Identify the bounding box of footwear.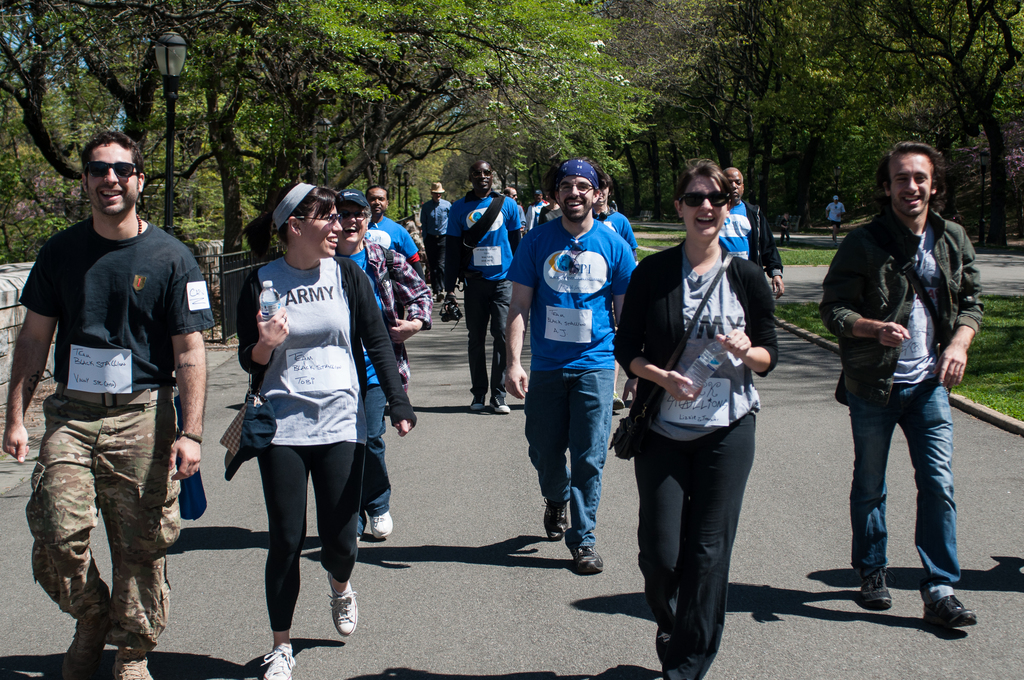
<box>491,393,511,414</box>.
